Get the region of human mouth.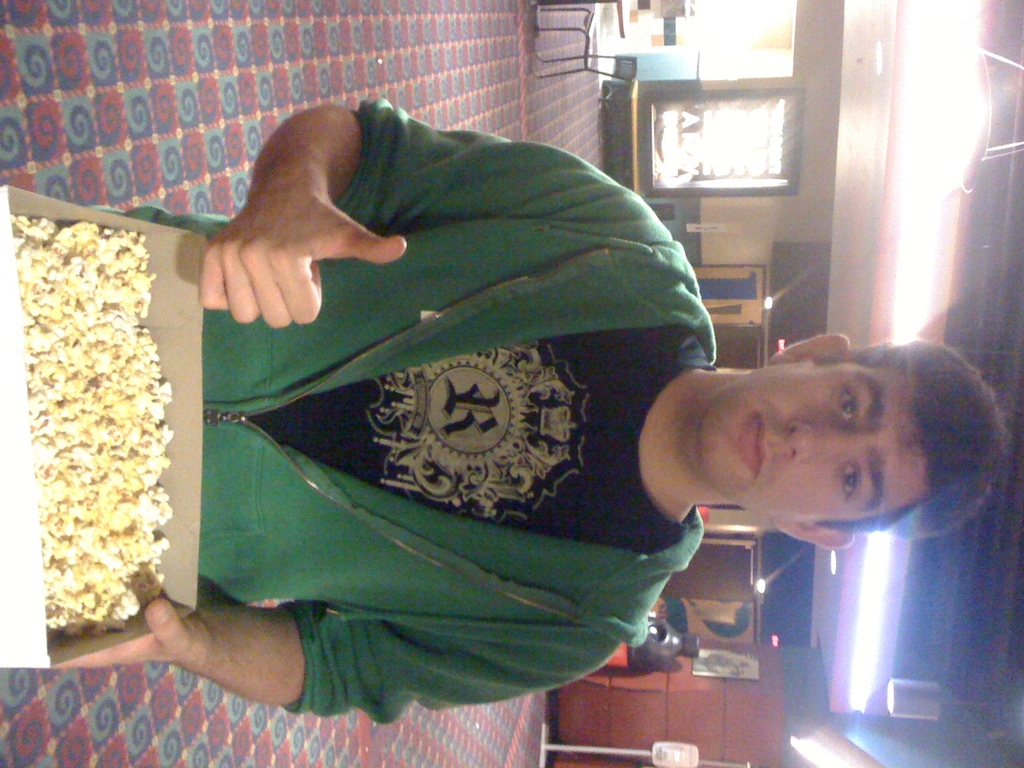
region(739, 412, 764, 471).
